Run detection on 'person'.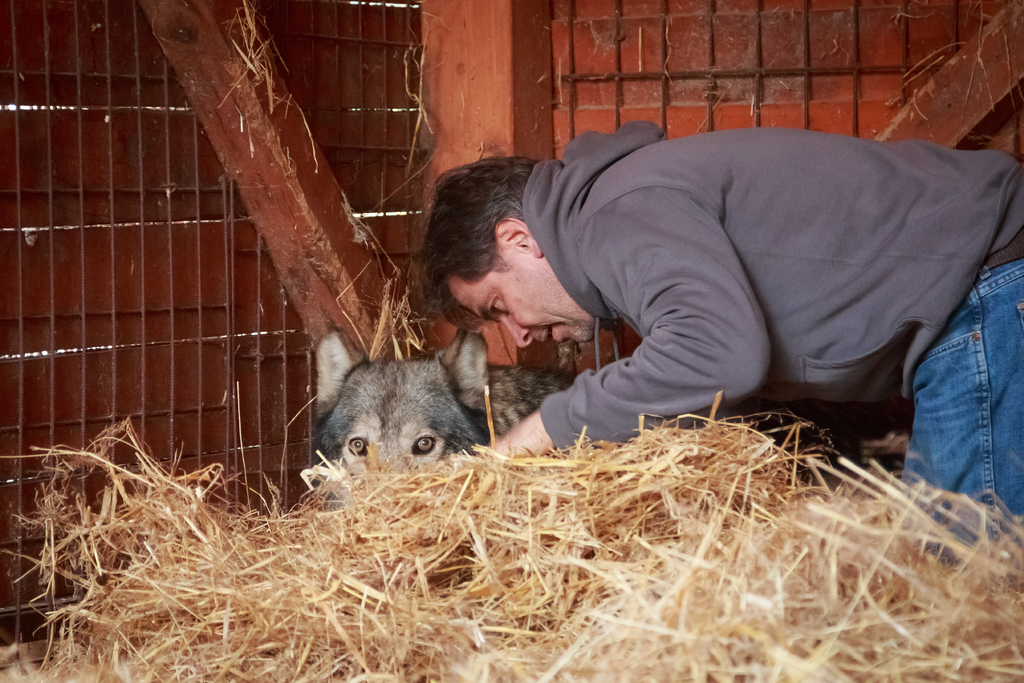
Result: 404 67 979 485.
